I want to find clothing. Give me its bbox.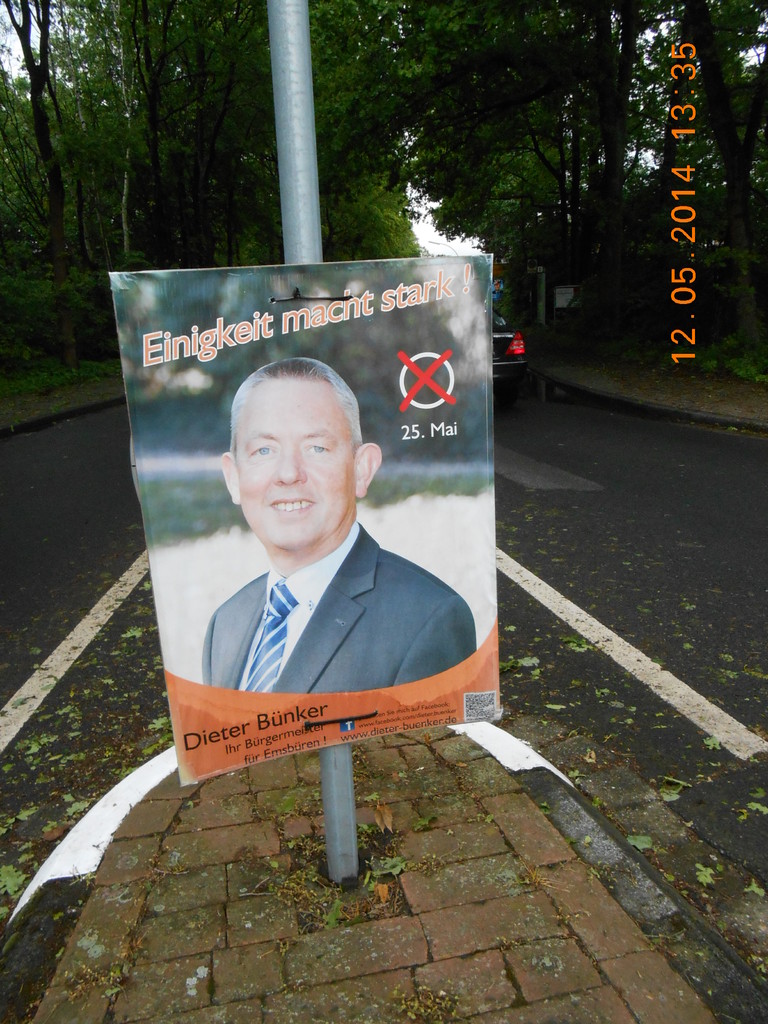
l=165, t=509, r=484, b=715.
